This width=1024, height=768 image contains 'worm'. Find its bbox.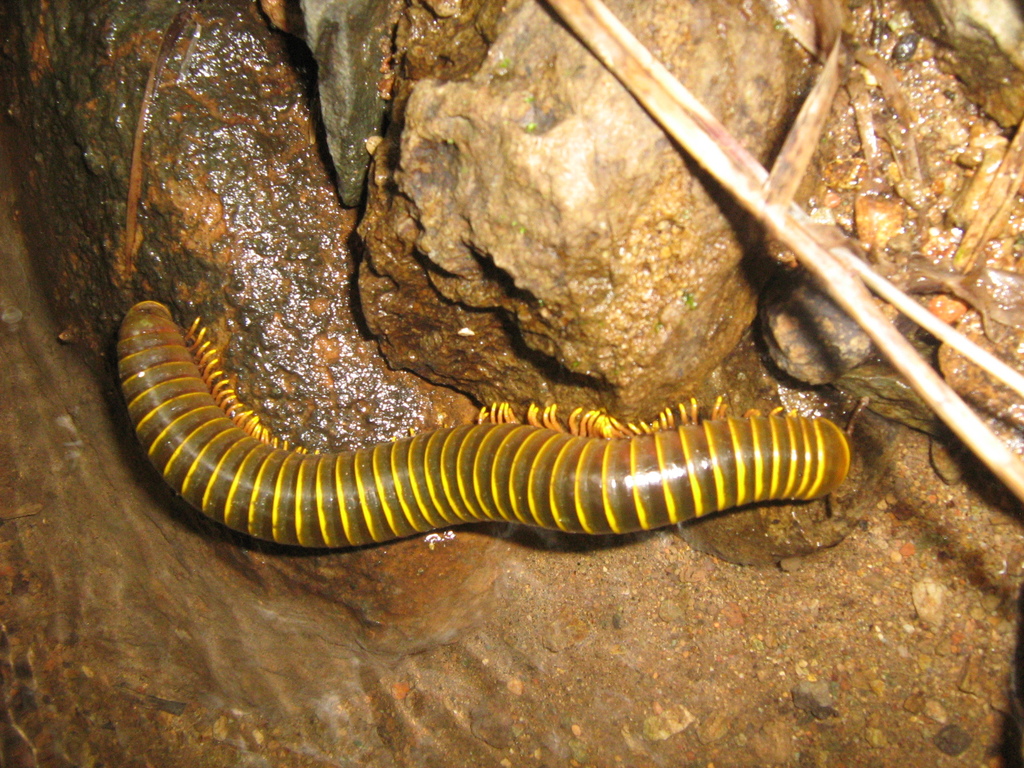
box=[114, 297, 874, 559].
